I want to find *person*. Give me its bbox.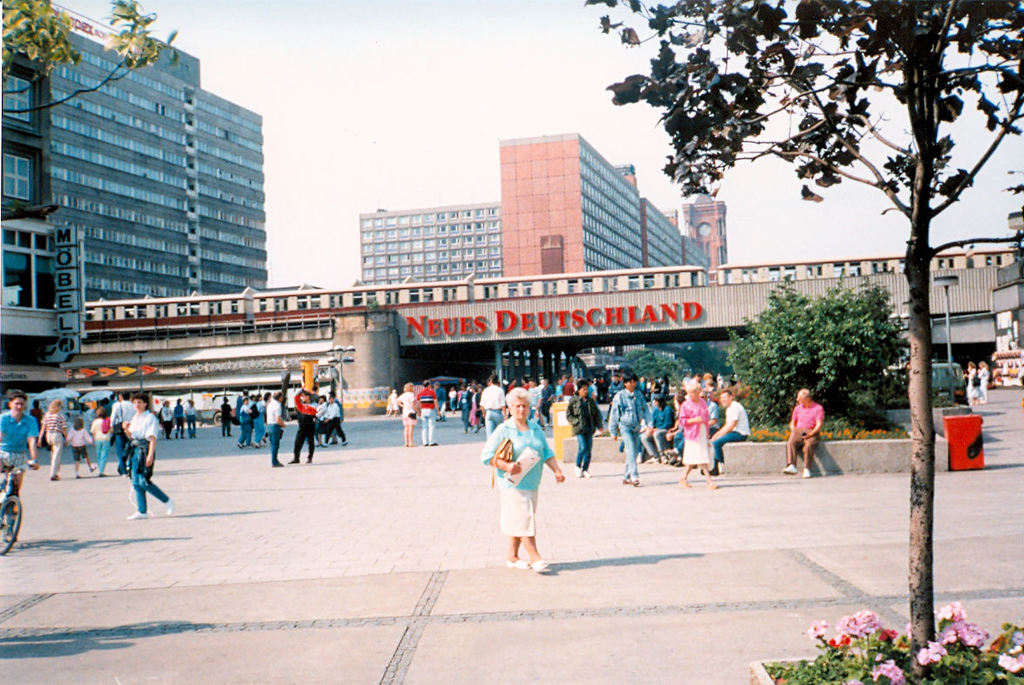
[579,365,597,390].
